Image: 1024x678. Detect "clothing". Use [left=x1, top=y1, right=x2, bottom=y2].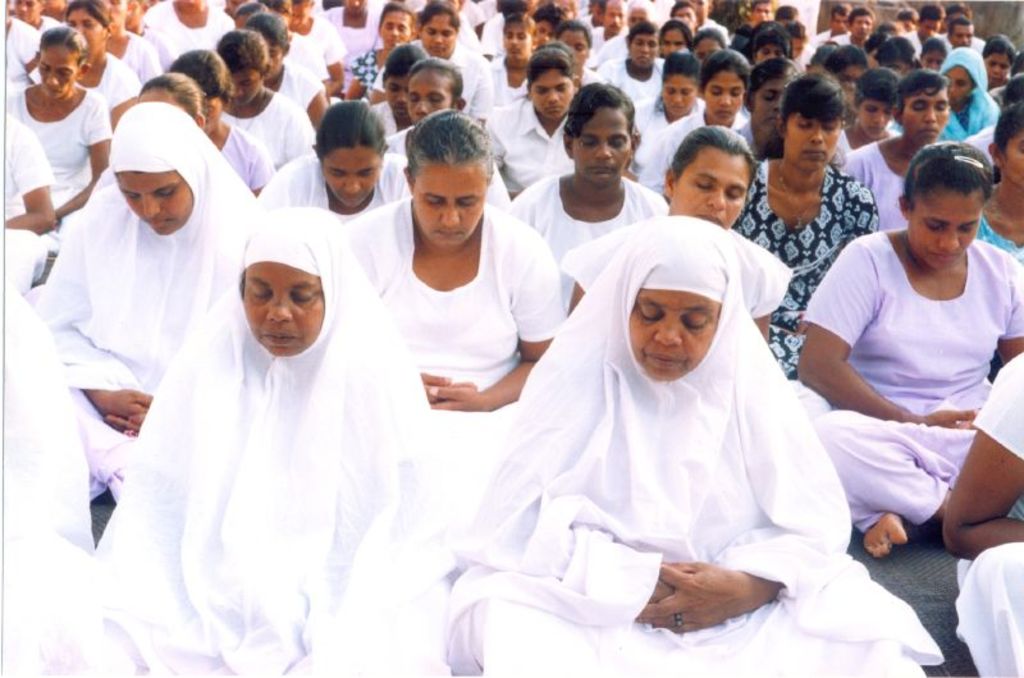
[left=585, top=47, right=660, bottom=99].
